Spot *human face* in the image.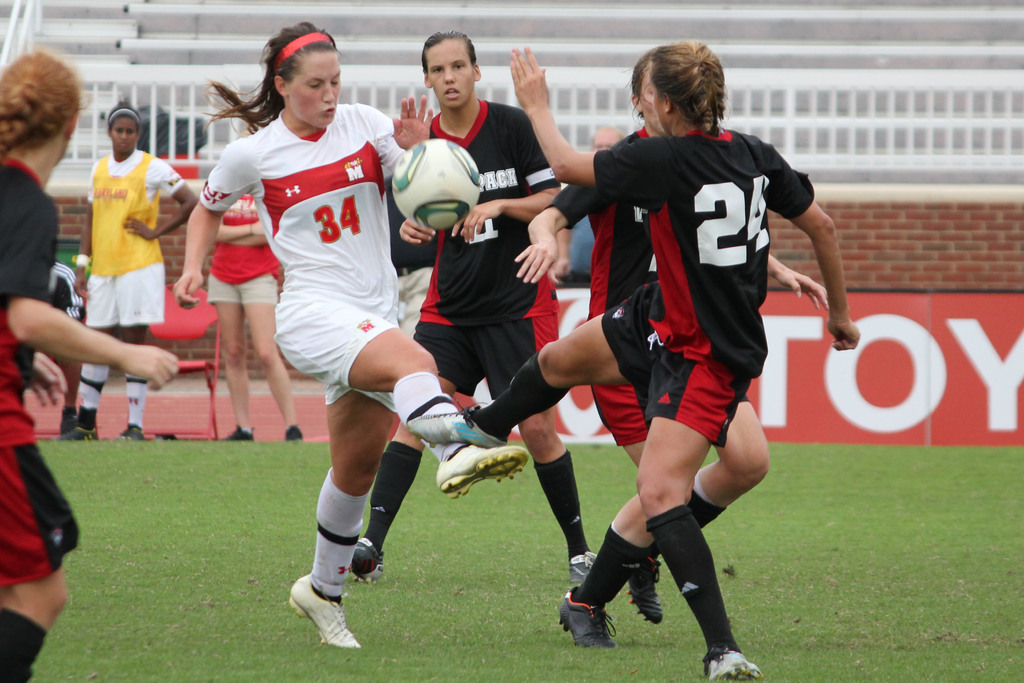
*human face* found at x1=640, y1=68, x2=664, y2=136.
